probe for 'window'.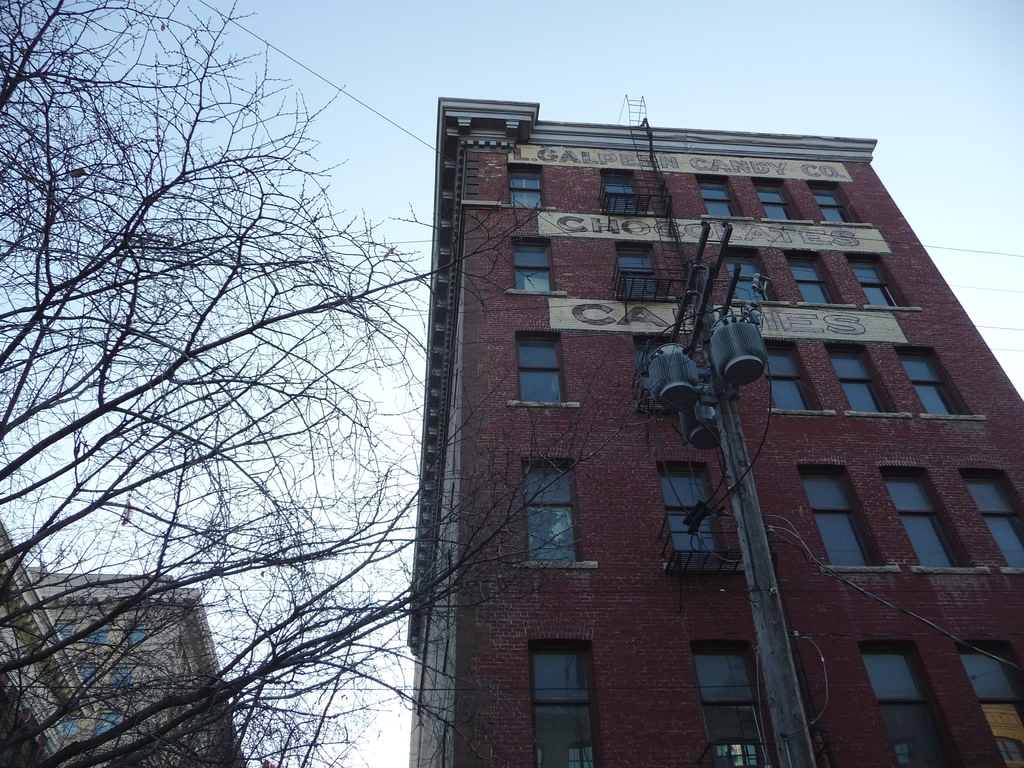
Probe result: [727,244,773,309].
